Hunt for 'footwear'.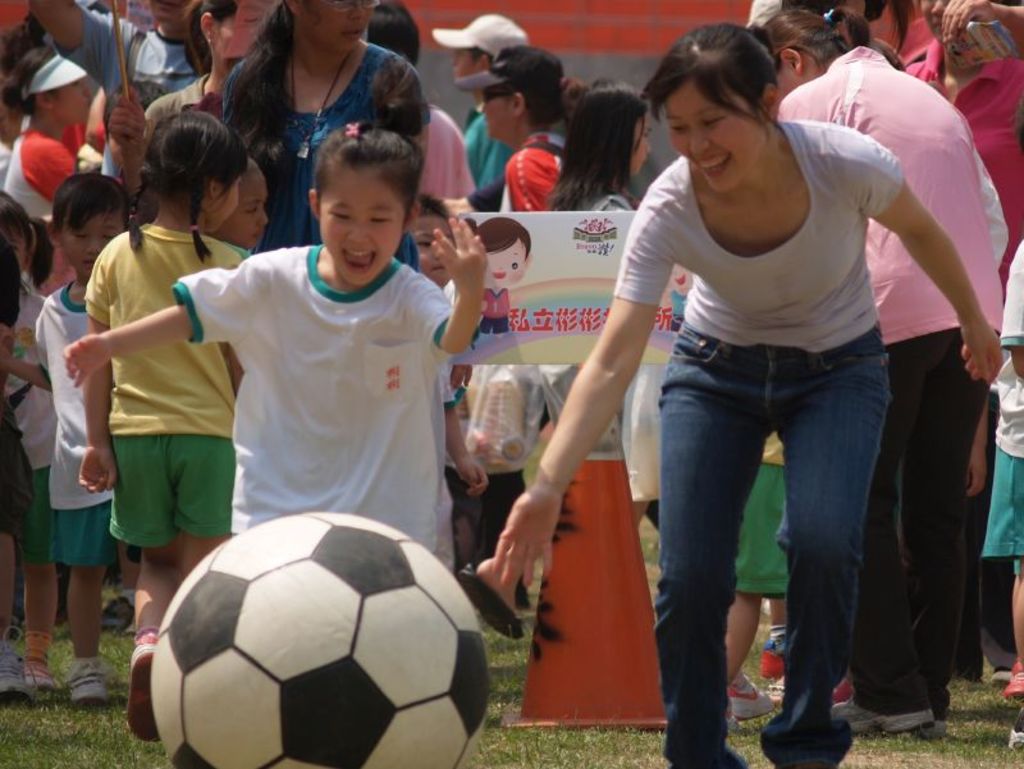
Hunted down at left=31, top=672, right=55, bottom=691.
